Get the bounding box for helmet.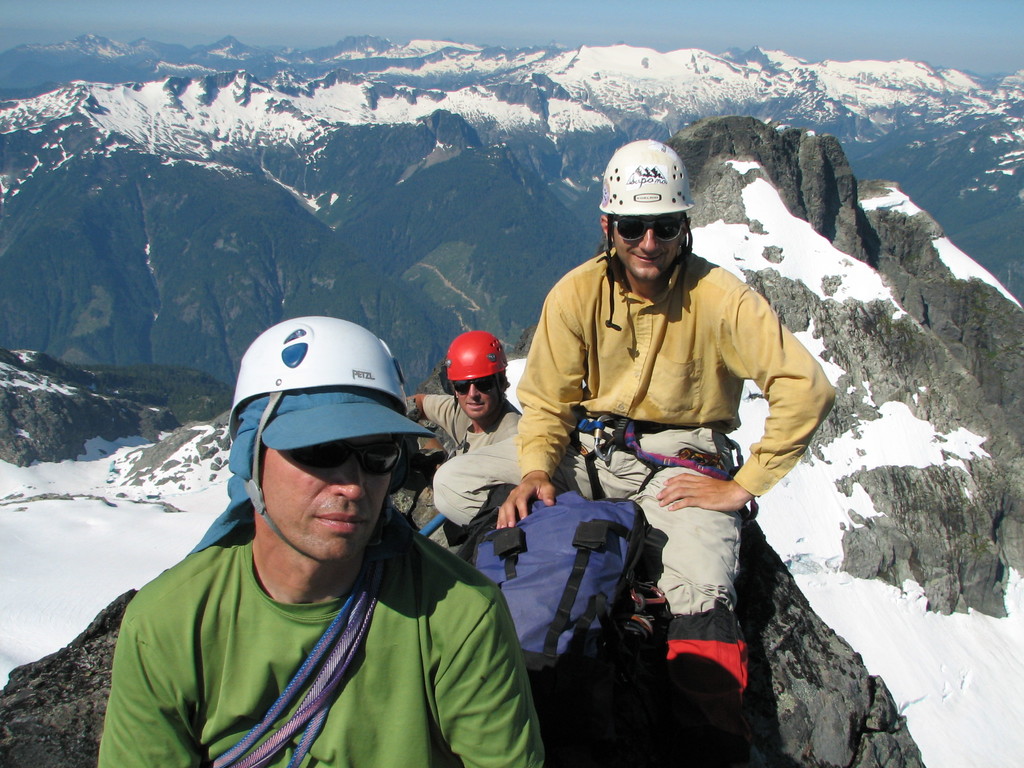
rect(442, 327, 511, 383).
